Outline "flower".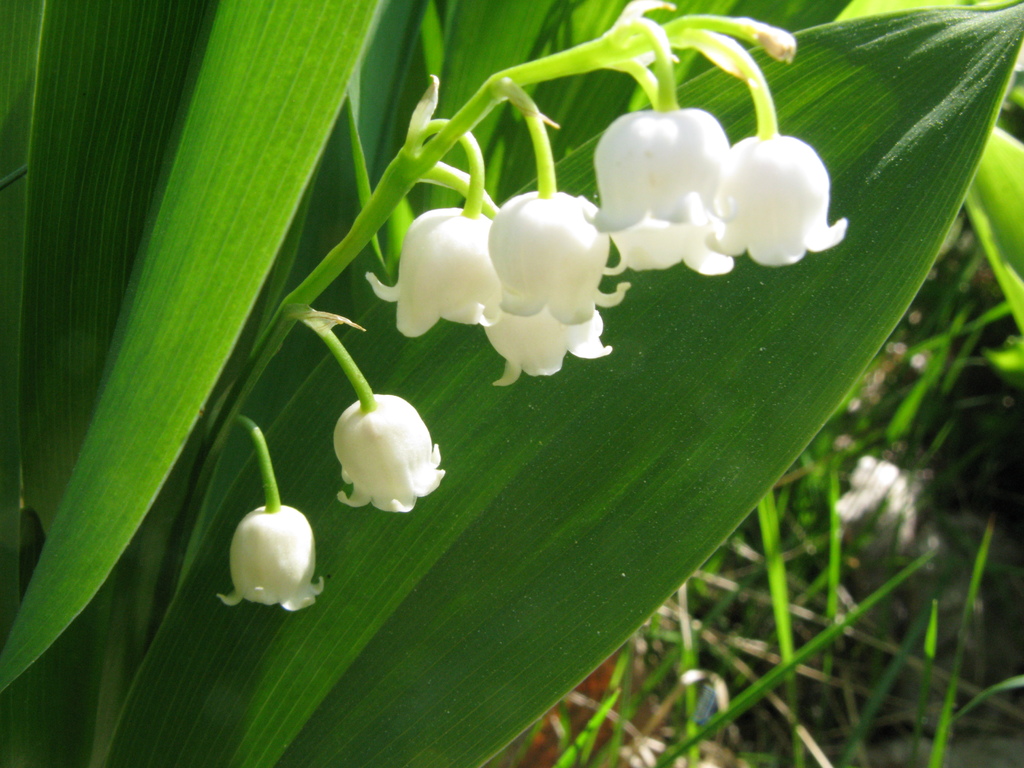
Outline: pyautogui.locateOnScreen(329, 383, 452, 516).
